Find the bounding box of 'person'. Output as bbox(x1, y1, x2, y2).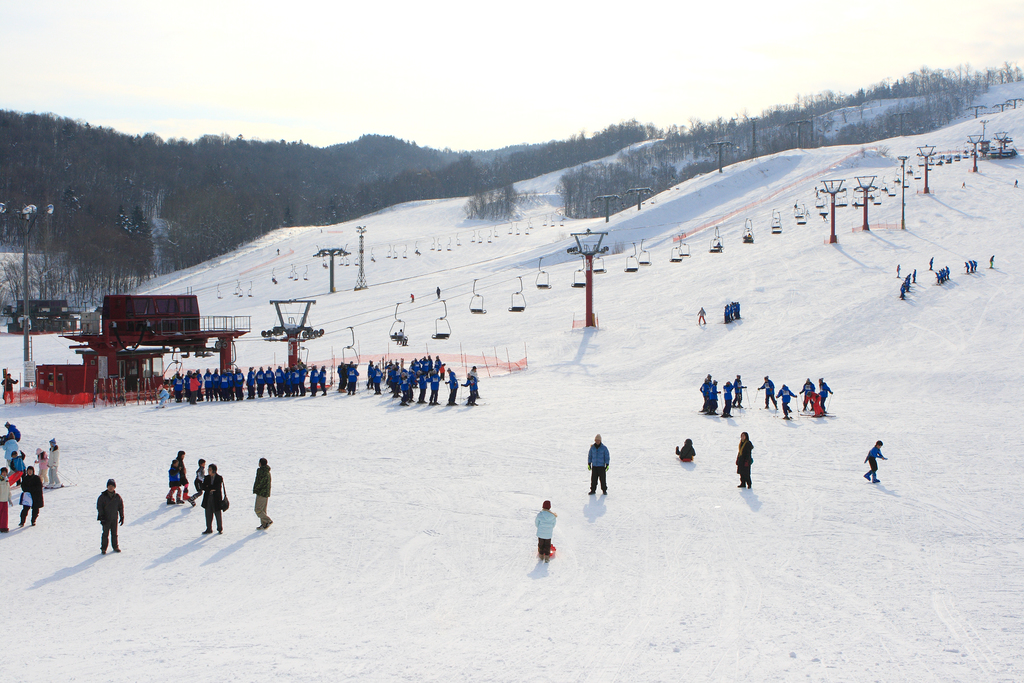
bbox(758, 374, 780, 409).
